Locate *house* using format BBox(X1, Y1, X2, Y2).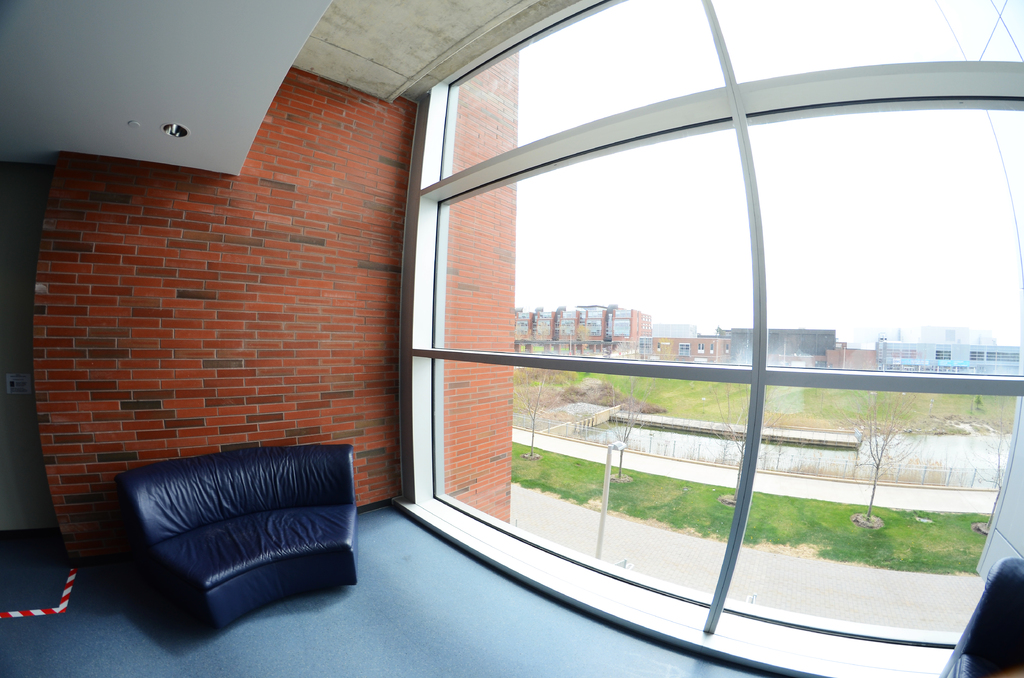
BBox(650, 331, 737, 372).
